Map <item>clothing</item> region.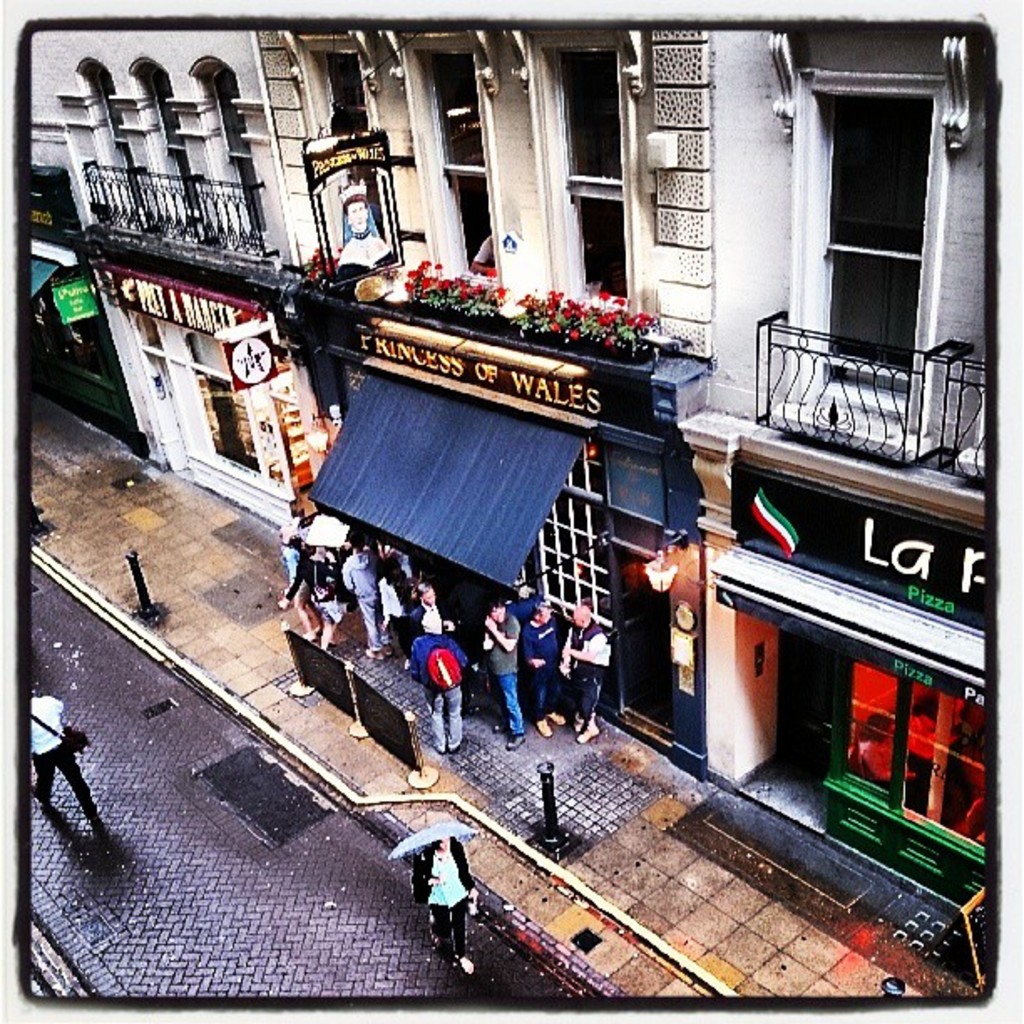
Mapped to [x1=30, y1=696, x2=97, y2=822].
